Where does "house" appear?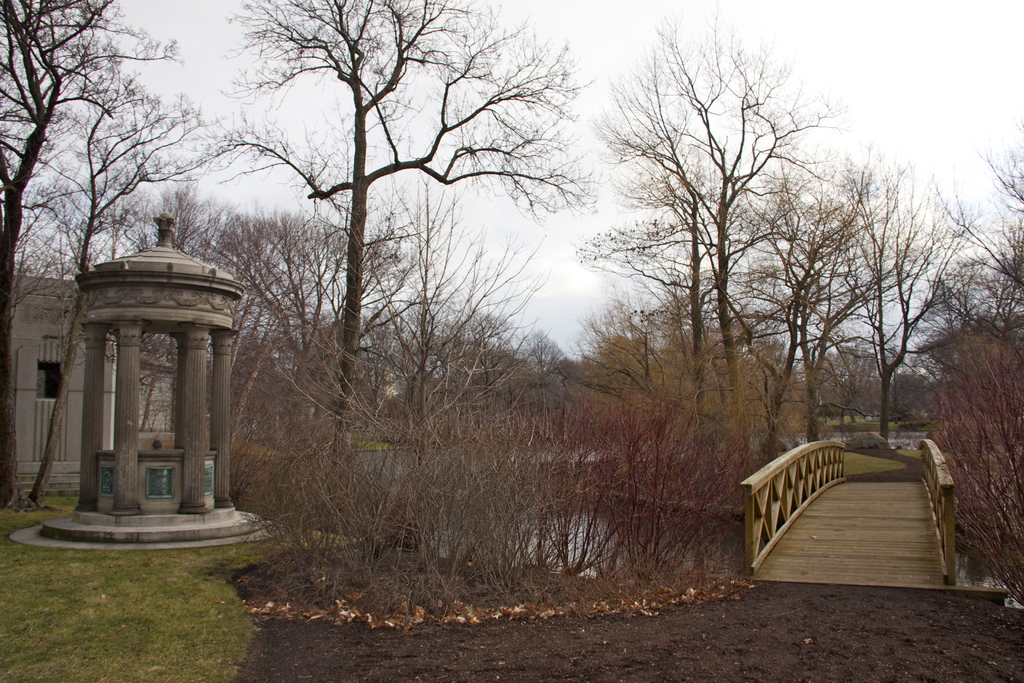
Appears at <box>92,201,262,545</box>.
